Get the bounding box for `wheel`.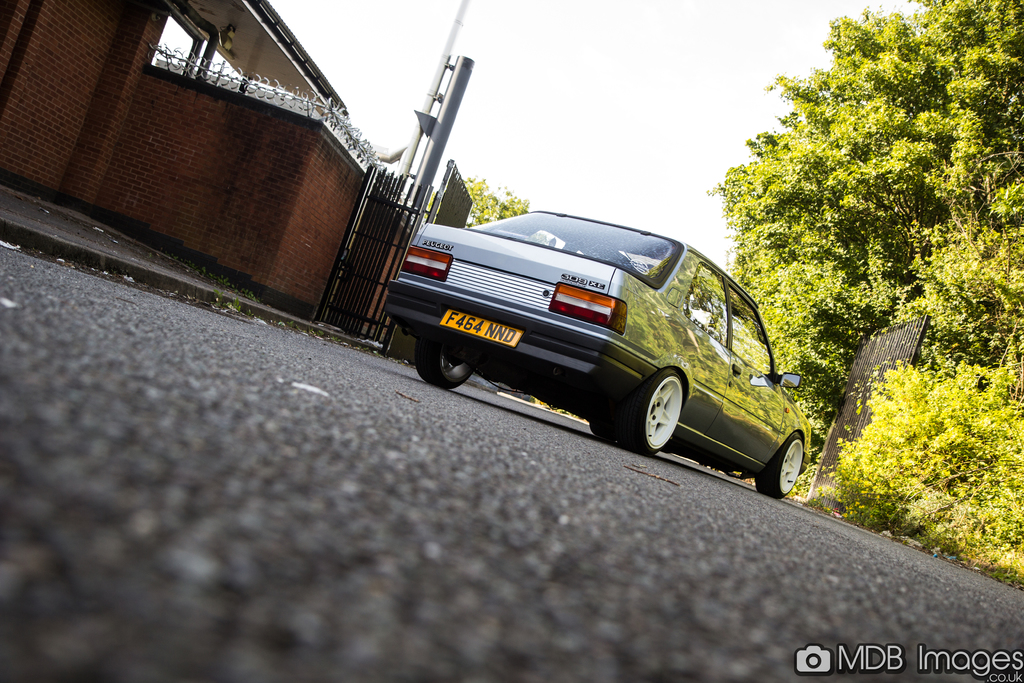
Rect(589, 423, 607, 443).
